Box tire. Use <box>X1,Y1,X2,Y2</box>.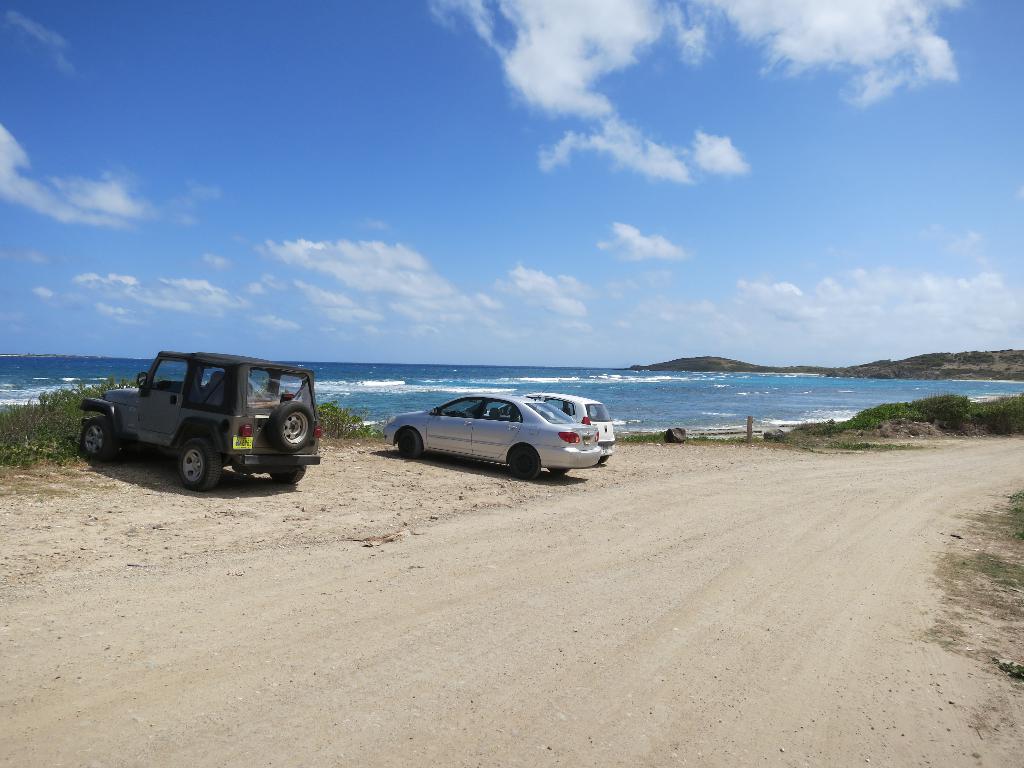
<box>268,401,314,451</box>.
